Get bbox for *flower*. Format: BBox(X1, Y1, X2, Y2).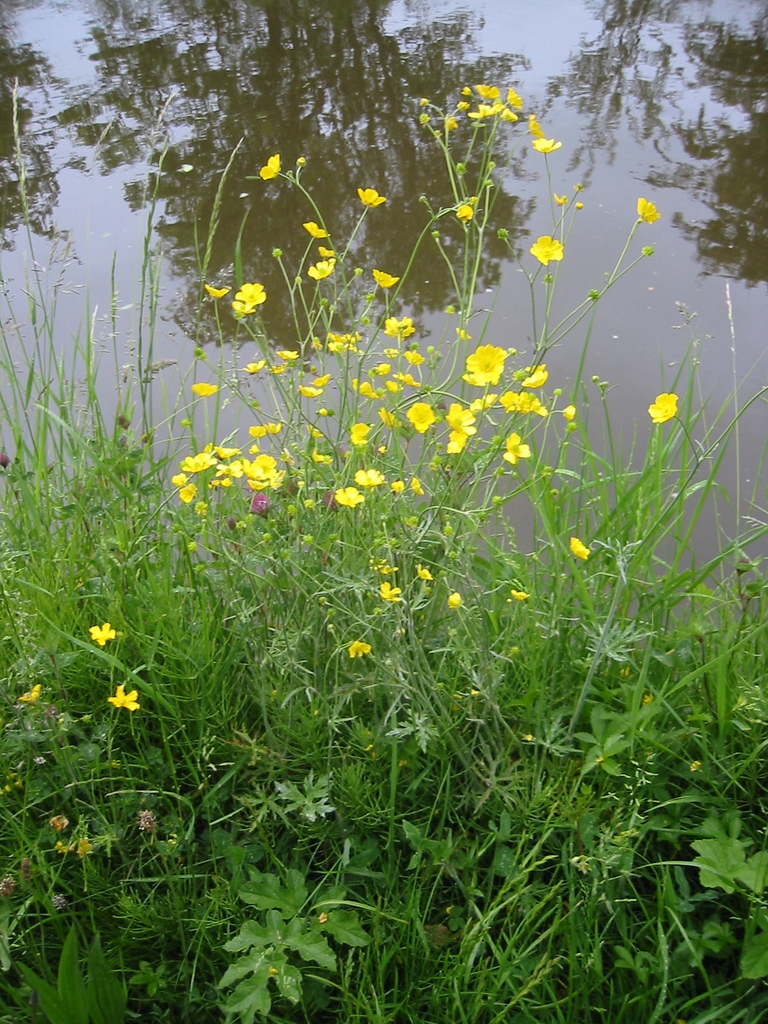
BBox(382, 316, 413, 345).
